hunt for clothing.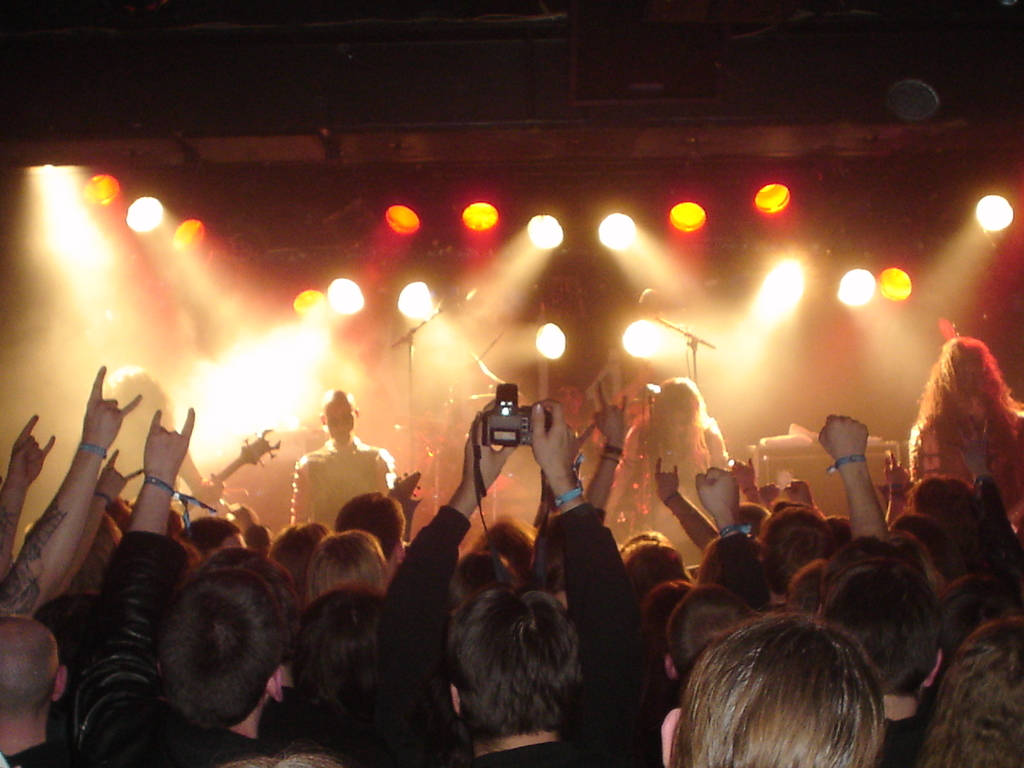
Hunted down at x1=908, y1=402, x2=1023, y2=522.
